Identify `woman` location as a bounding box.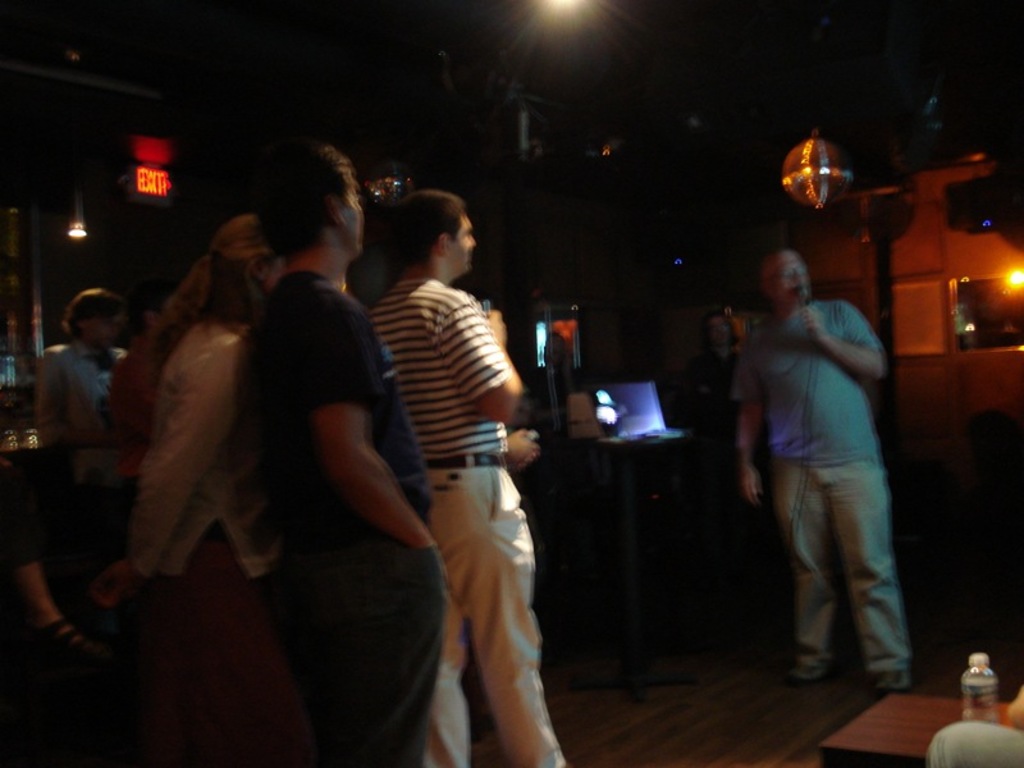
select_region(109, 192, 285, 767).
